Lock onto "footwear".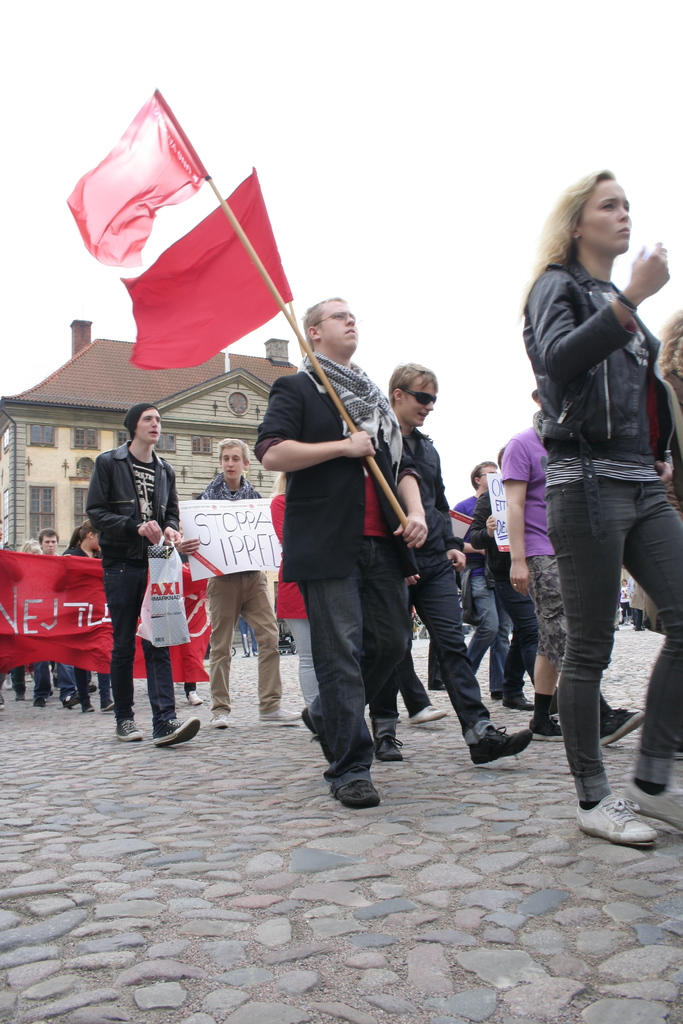
Locked: detection(15, 693, 26, 700).
